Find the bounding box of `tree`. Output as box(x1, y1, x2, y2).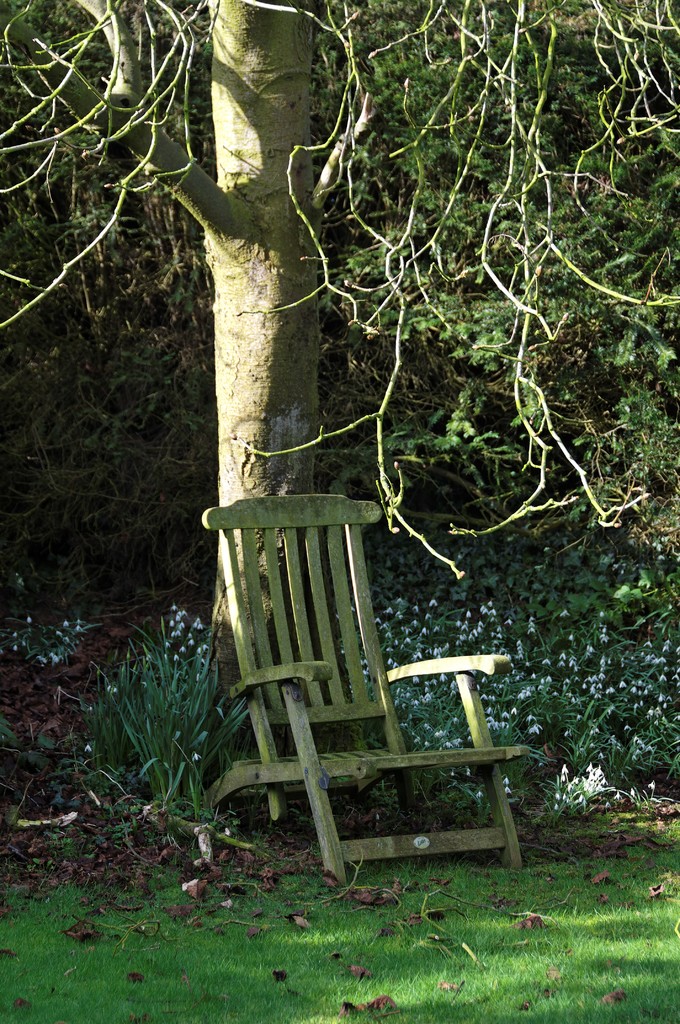
box(0, 0, 679, 799).
